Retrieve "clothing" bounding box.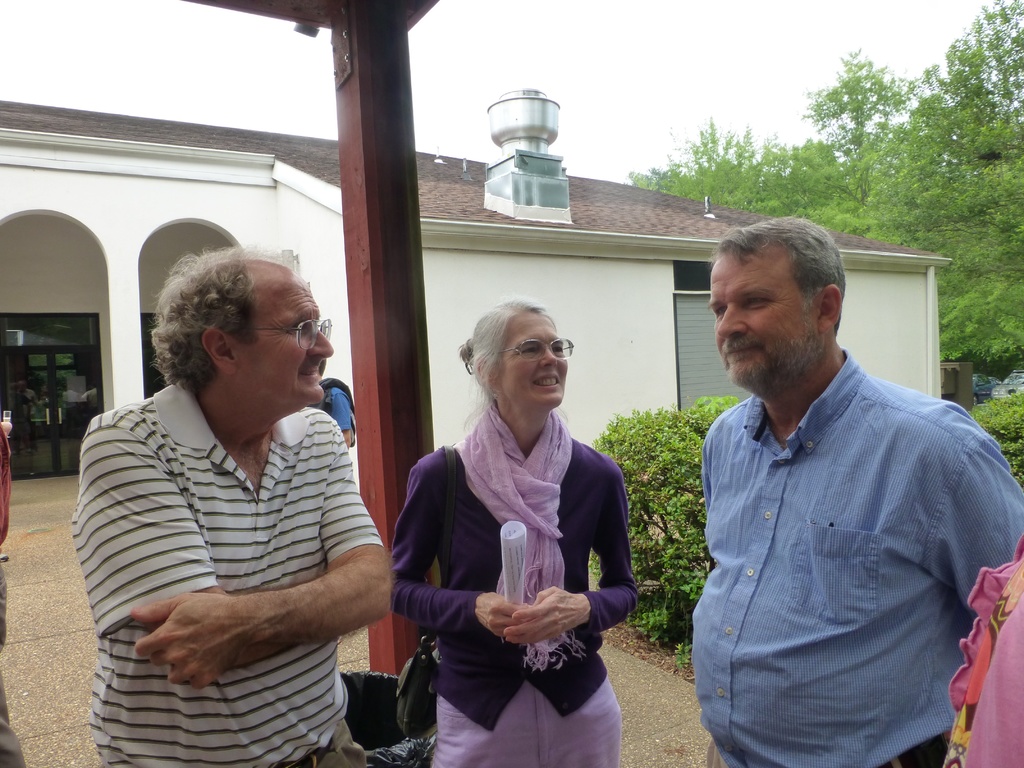
Bounding box: locate(384, 400, 642, 764).
